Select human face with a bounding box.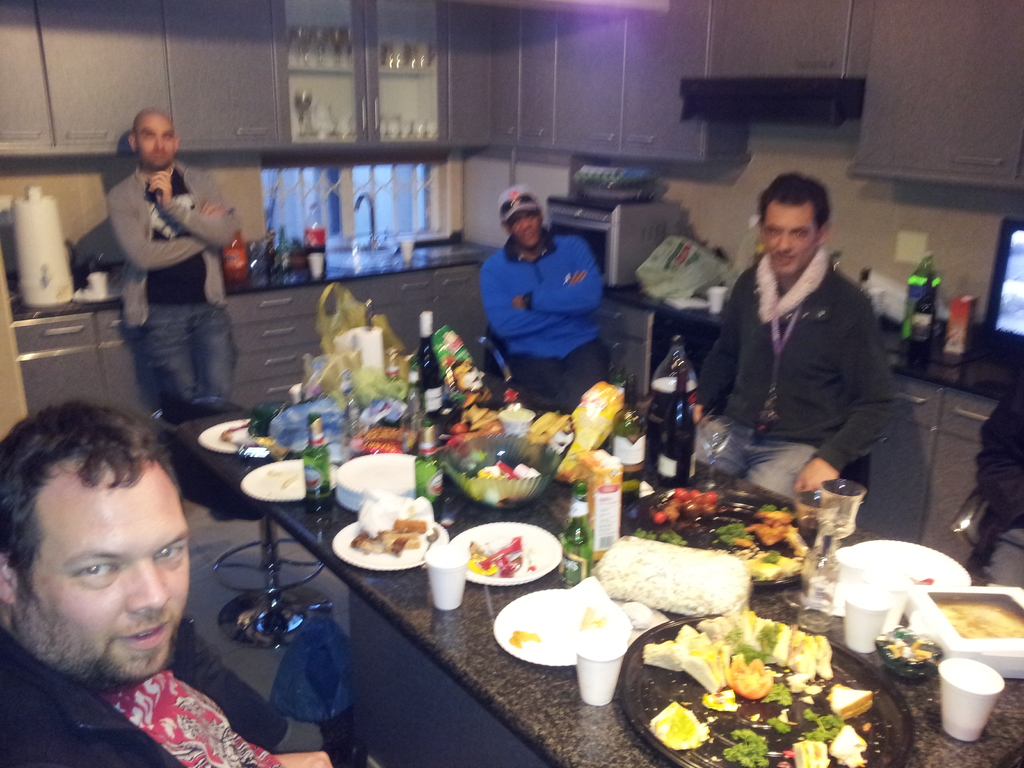
Rect(511, 209, 544, 252).
